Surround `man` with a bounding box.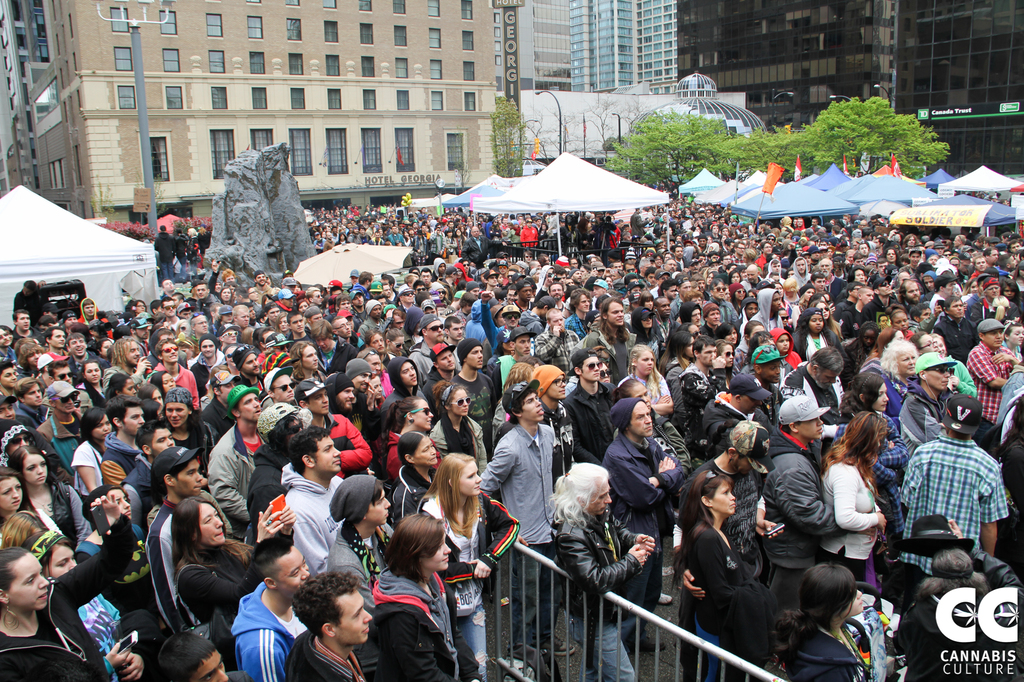
x1=264, y1=369, x2=303, y2=402.
